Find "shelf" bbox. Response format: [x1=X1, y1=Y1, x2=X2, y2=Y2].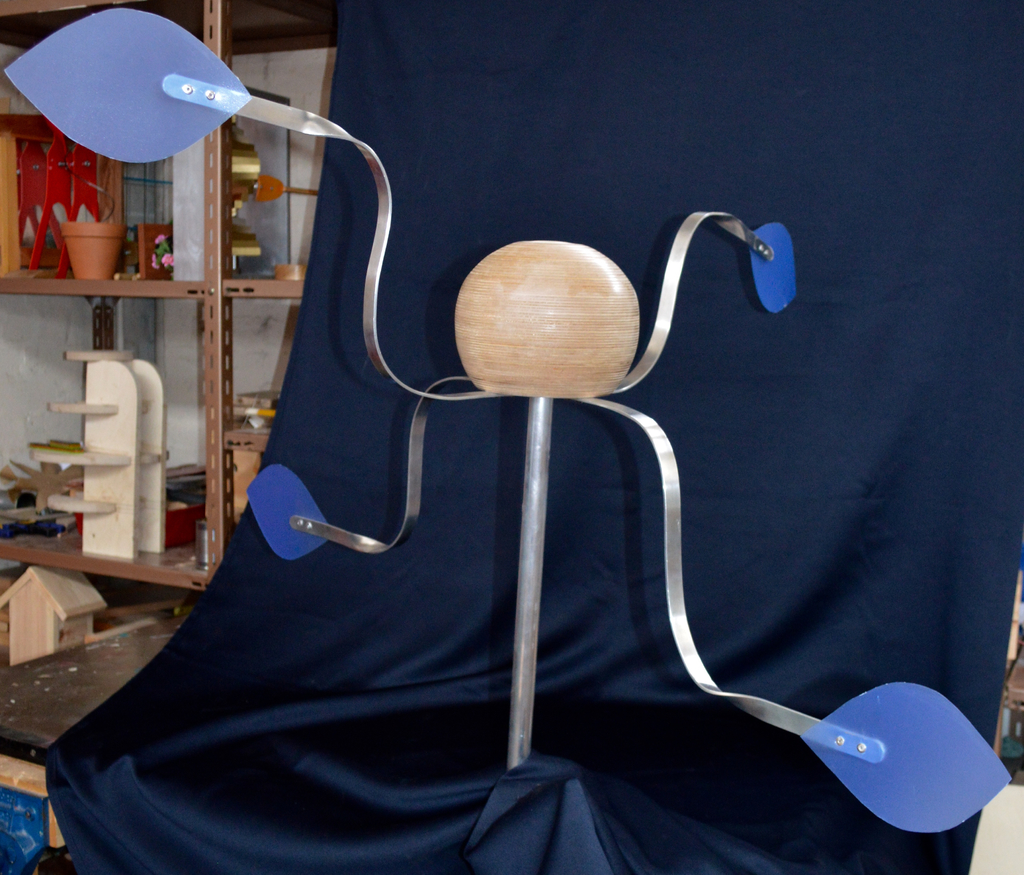
[x1=0, y1=303, x2=323, y2=573].
